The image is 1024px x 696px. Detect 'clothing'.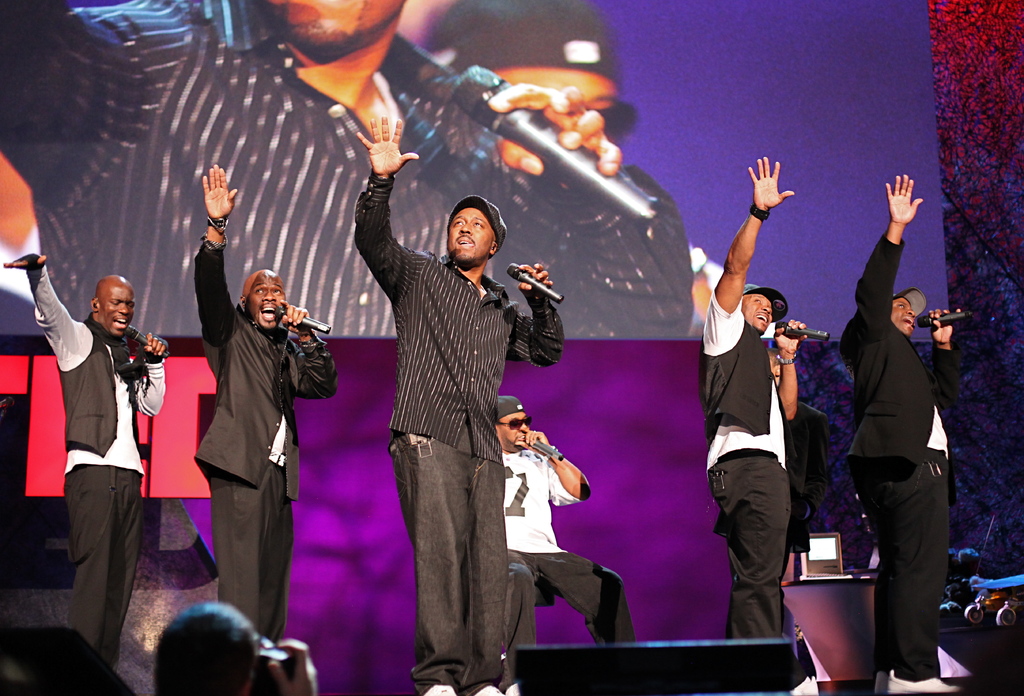
Detection: 845,232,961,680.
